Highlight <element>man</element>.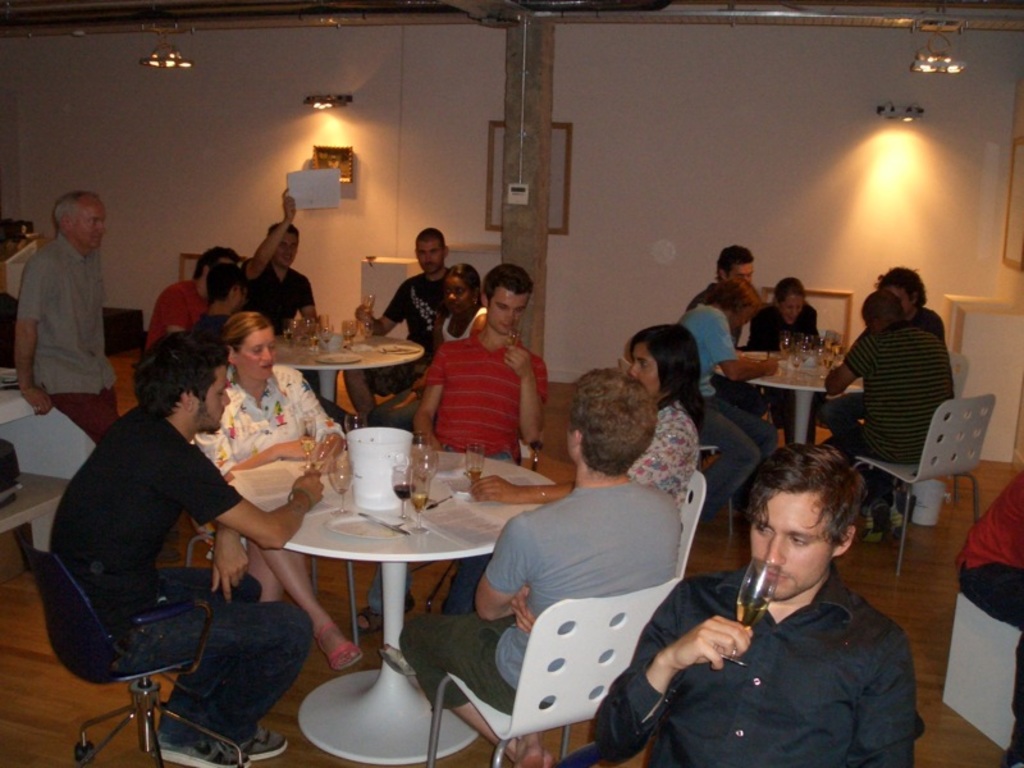
Highlighted region: l=5, t=189, r=122, b=445.
